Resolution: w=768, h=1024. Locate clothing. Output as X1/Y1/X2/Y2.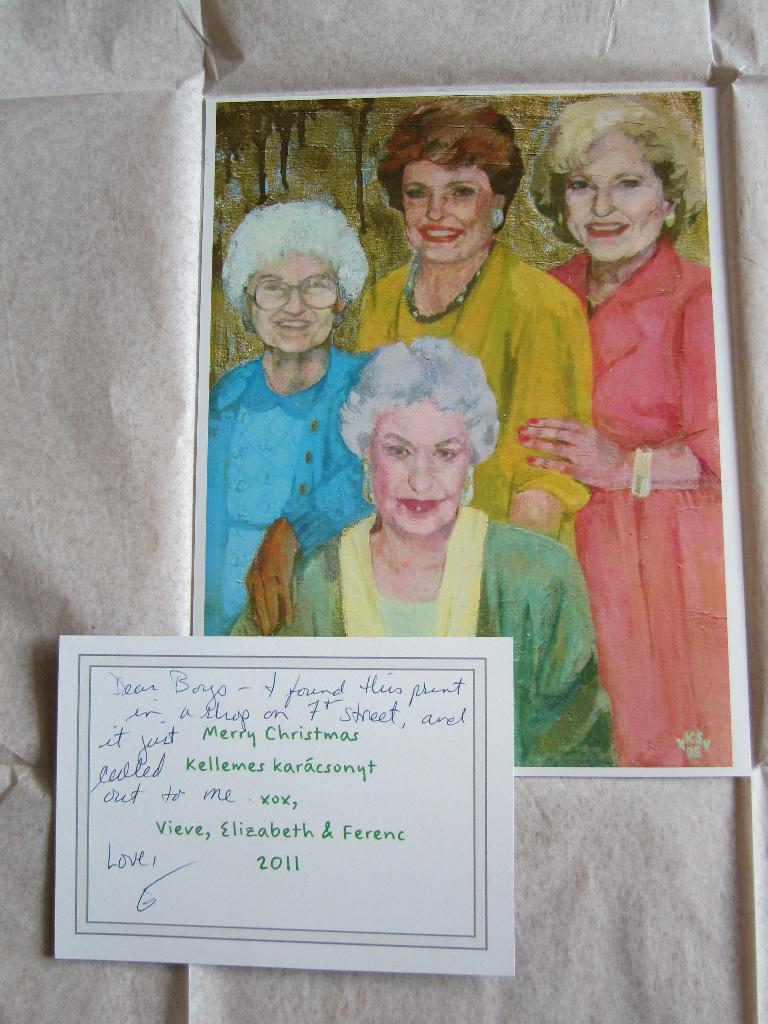
195/337/378/639.
